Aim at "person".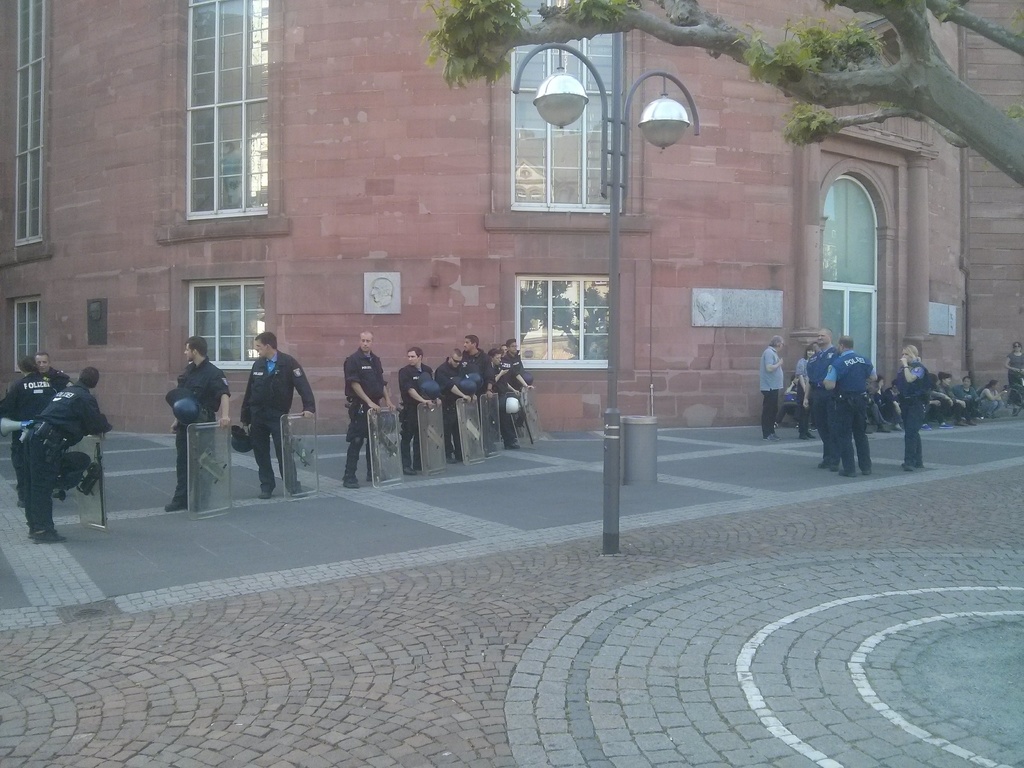
Aimed at detection(956, 372, 982, 420).
